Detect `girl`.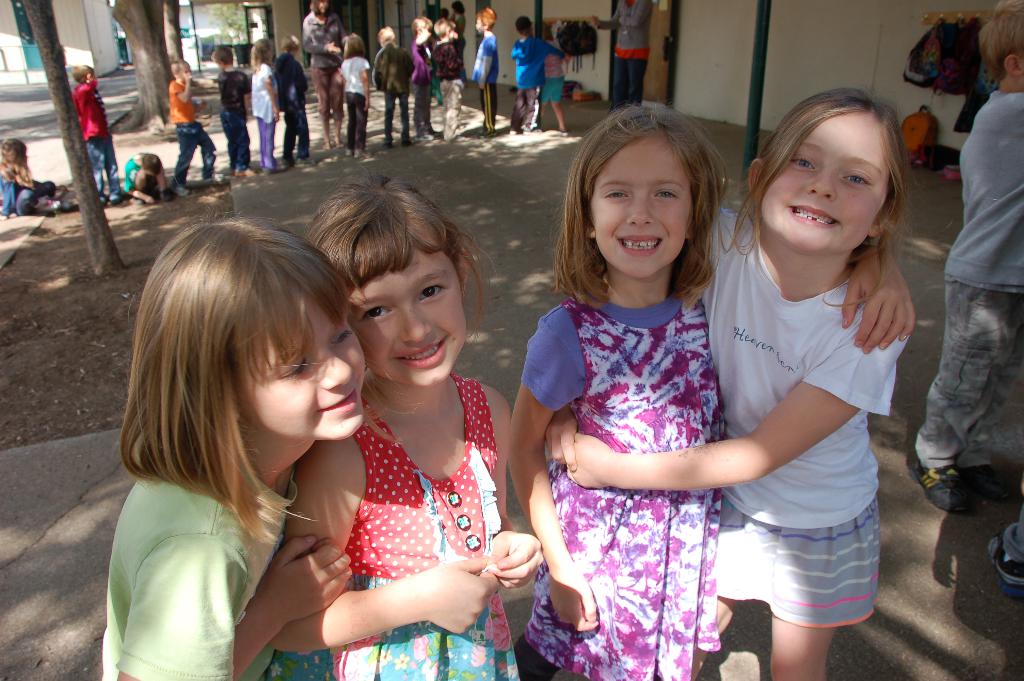
Detected at box(547, 87, 911, 680).
